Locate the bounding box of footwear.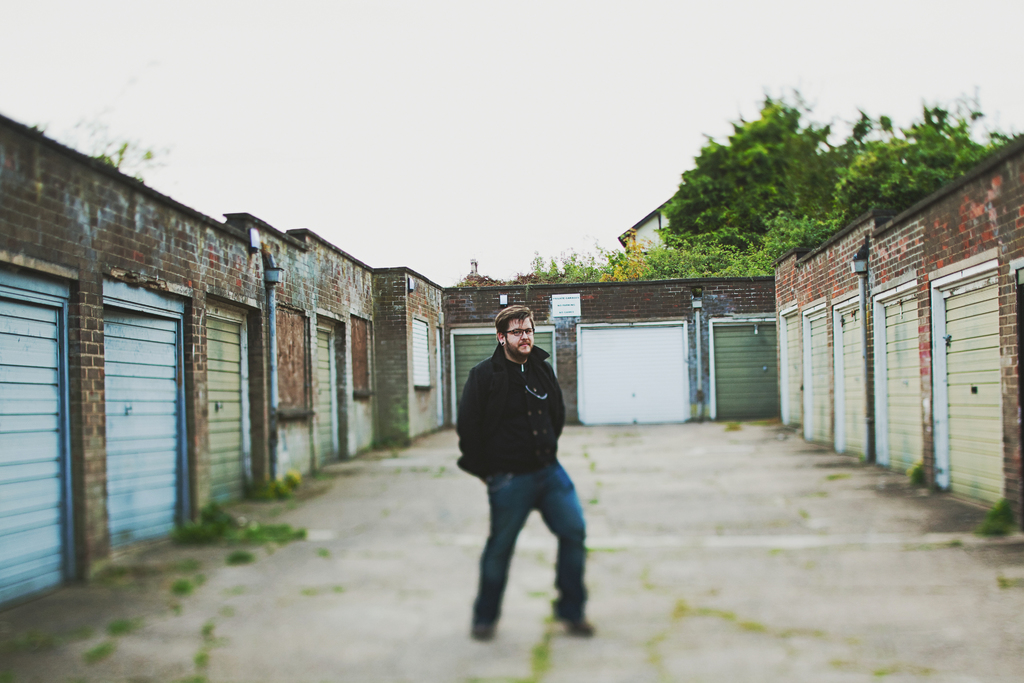
Bounding box: <bbox>556, 602, 593, 634</bbox>.
